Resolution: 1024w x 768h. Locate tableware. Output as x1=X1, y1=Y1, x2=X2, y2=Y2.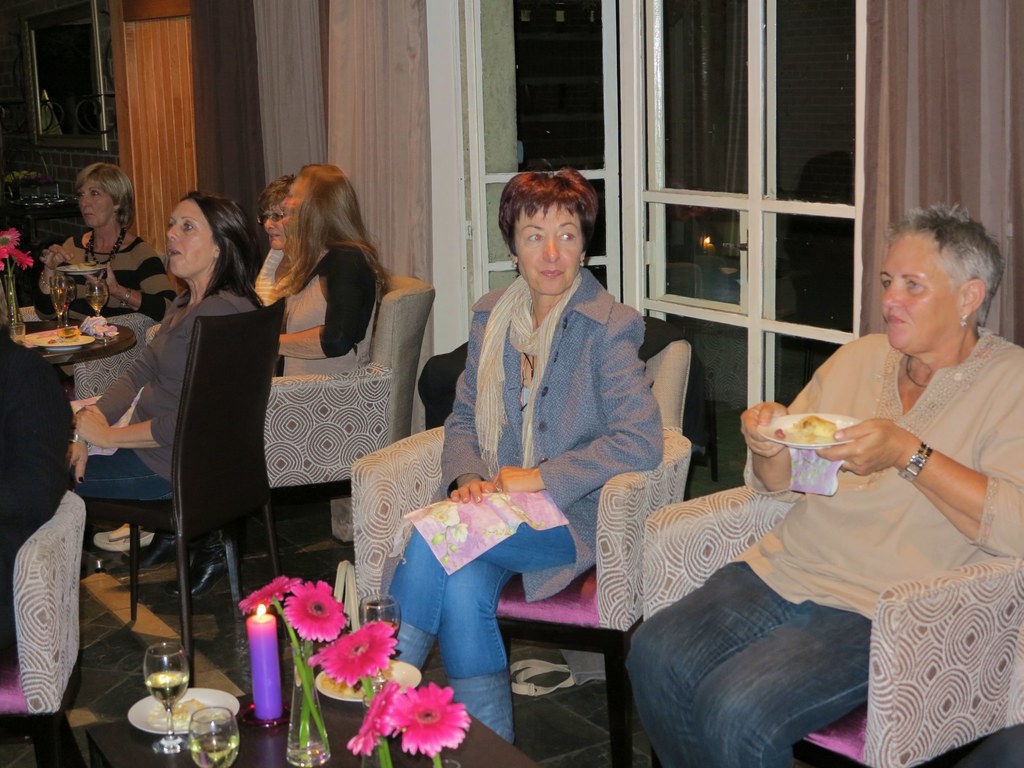
x1=358, y1=595, x2=399, y2=648.
